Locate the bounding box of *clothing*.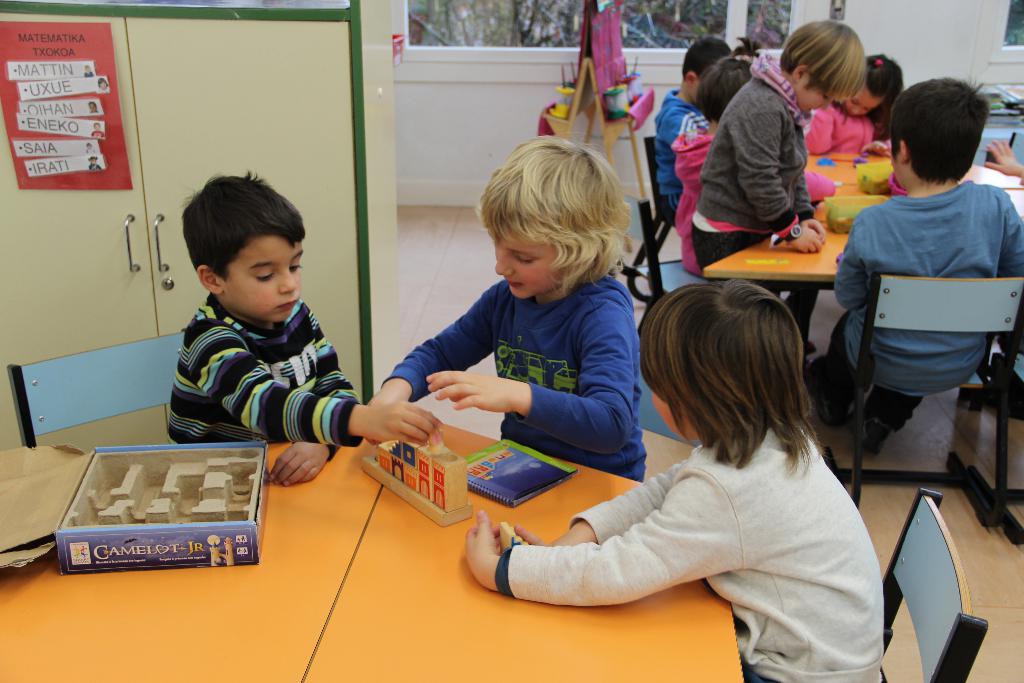
Bounding box: bbox=[470, 368, 897, 652].
